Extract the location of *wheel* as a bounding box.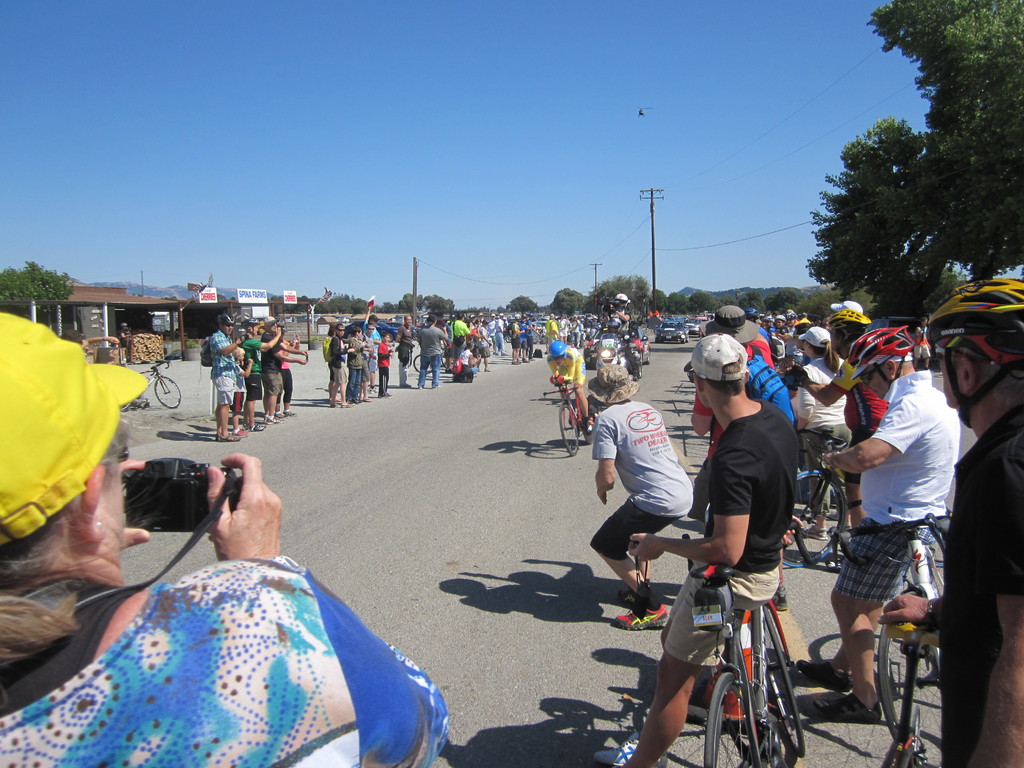
<region>768, 600, 813, 753</region>.
